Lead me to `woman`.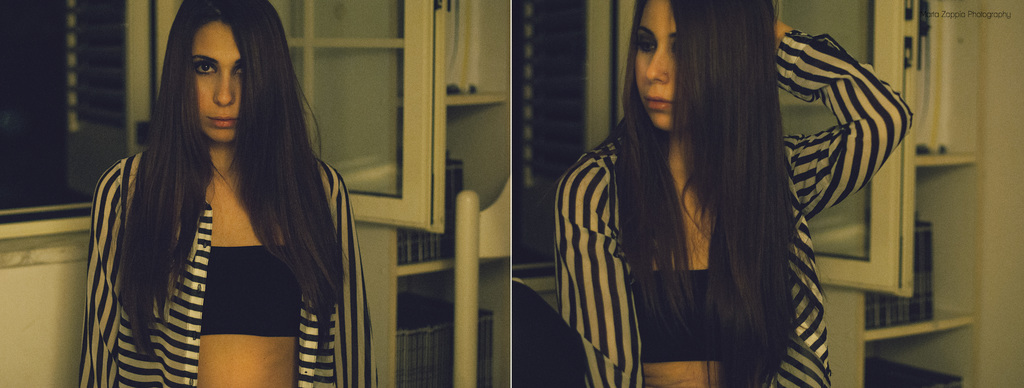
Lead to <region>556, 0, 909, 387</region>.
